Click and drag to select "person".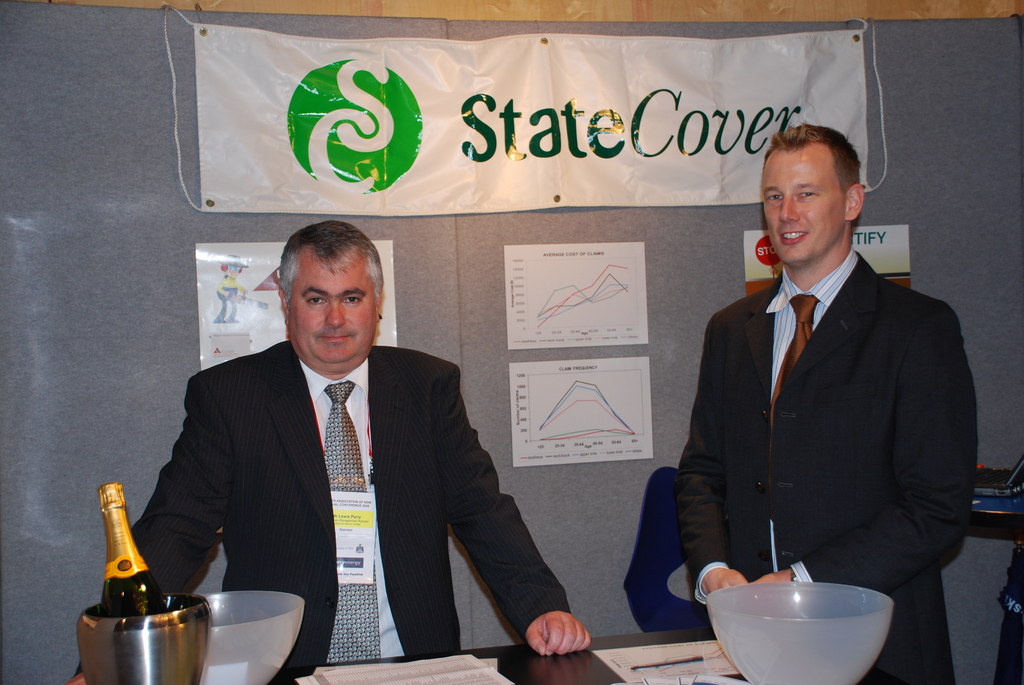
Selection: (61,218,590,684).
